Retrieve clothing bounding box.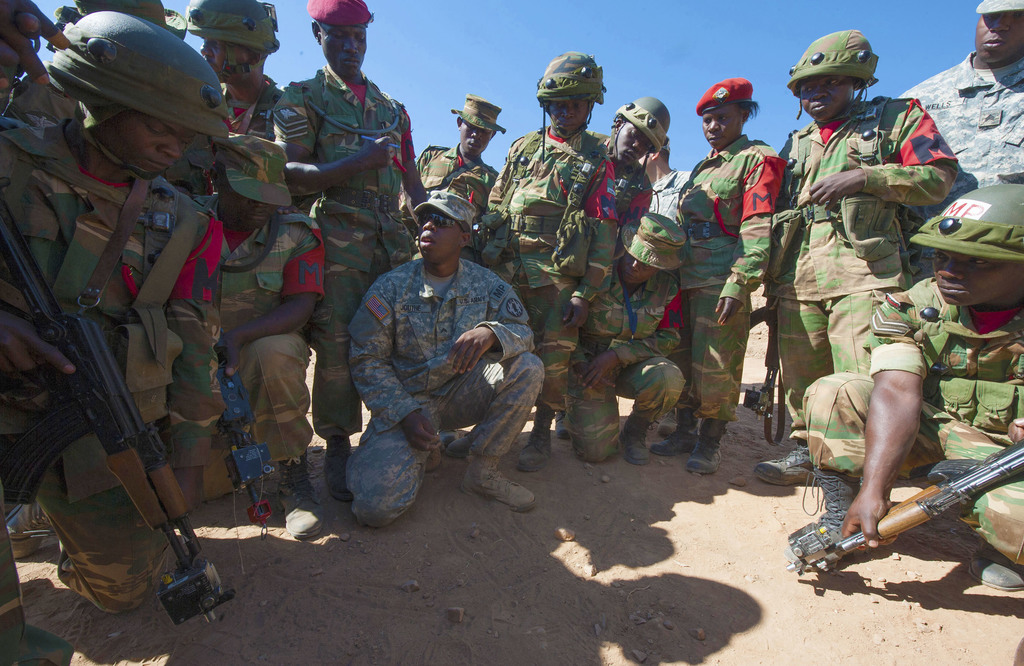
Bounding box: rect(676, 133, 796, 428).
